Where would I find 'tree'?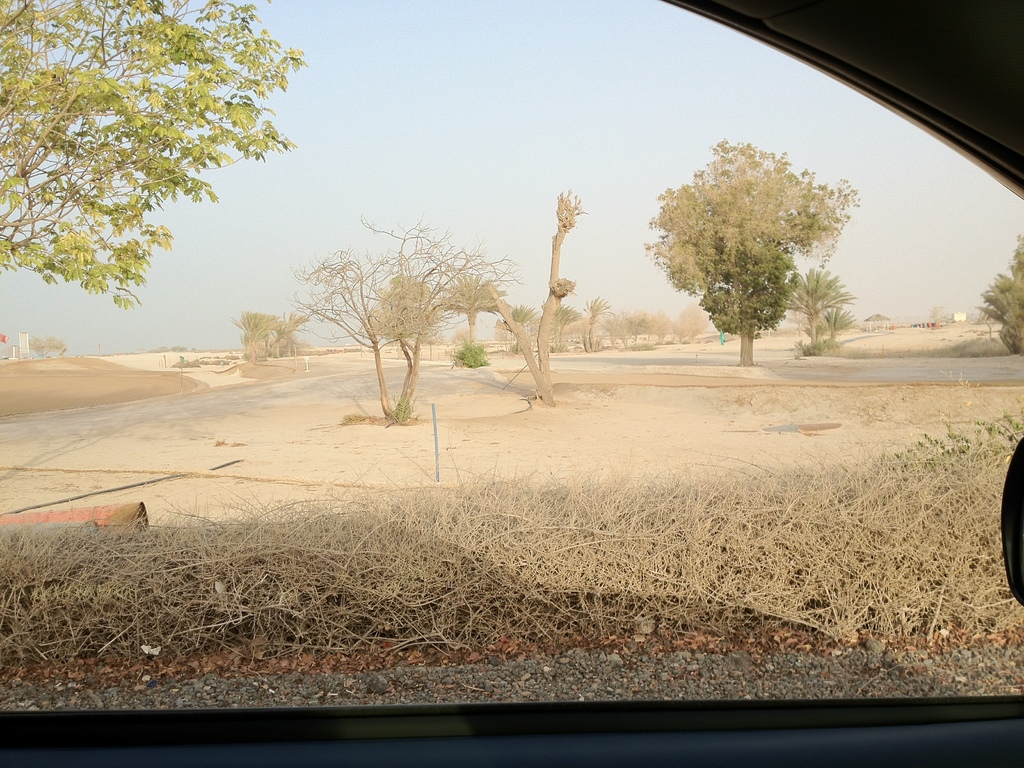
At rect(495, 308, 543, 376).
